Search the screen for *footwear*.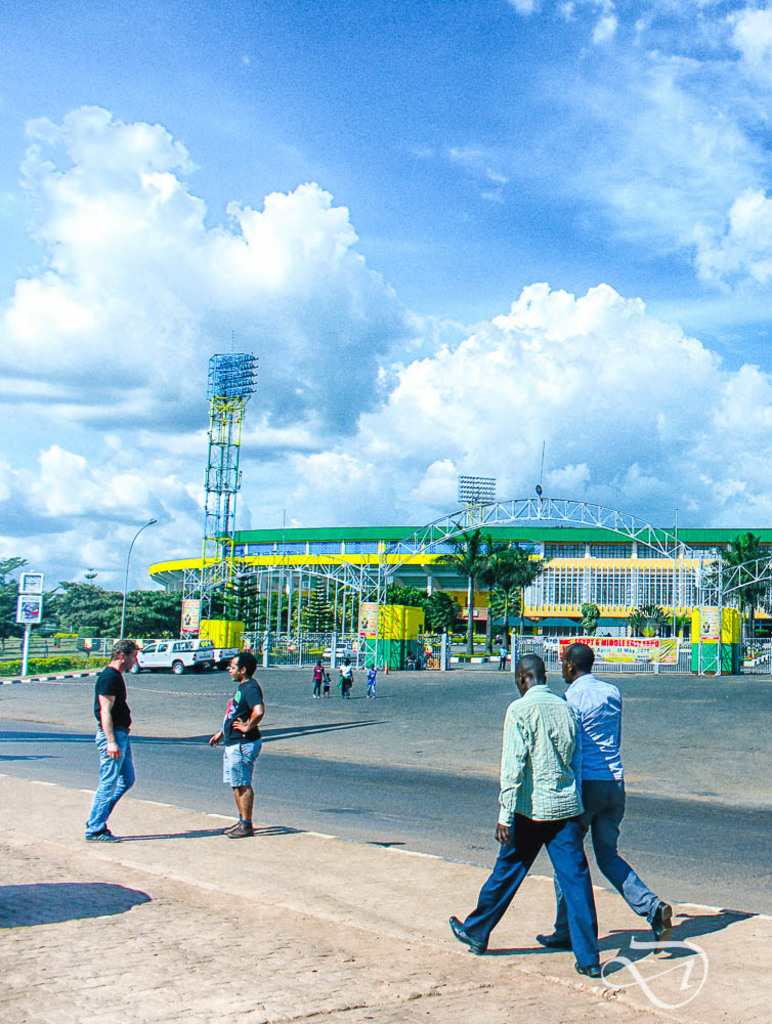
Found at [left=451, top=913, right=486, bottom=959].
